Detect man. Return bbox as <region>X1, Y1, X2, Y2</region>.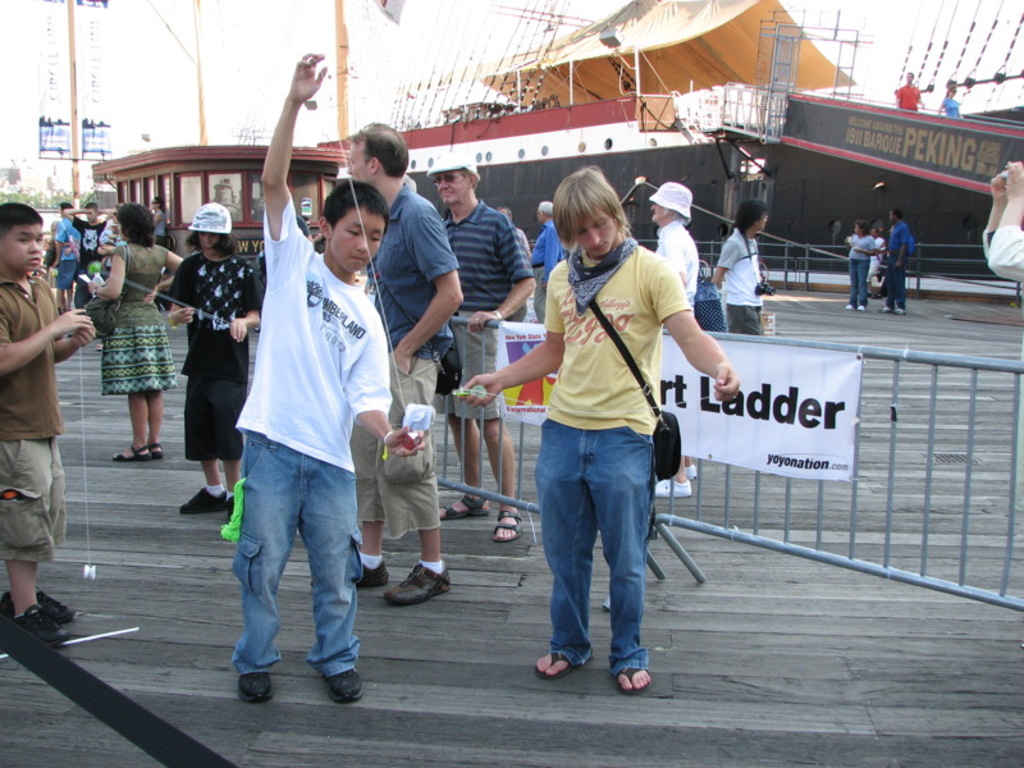
<region>886, 209, 915, 316</region>.
